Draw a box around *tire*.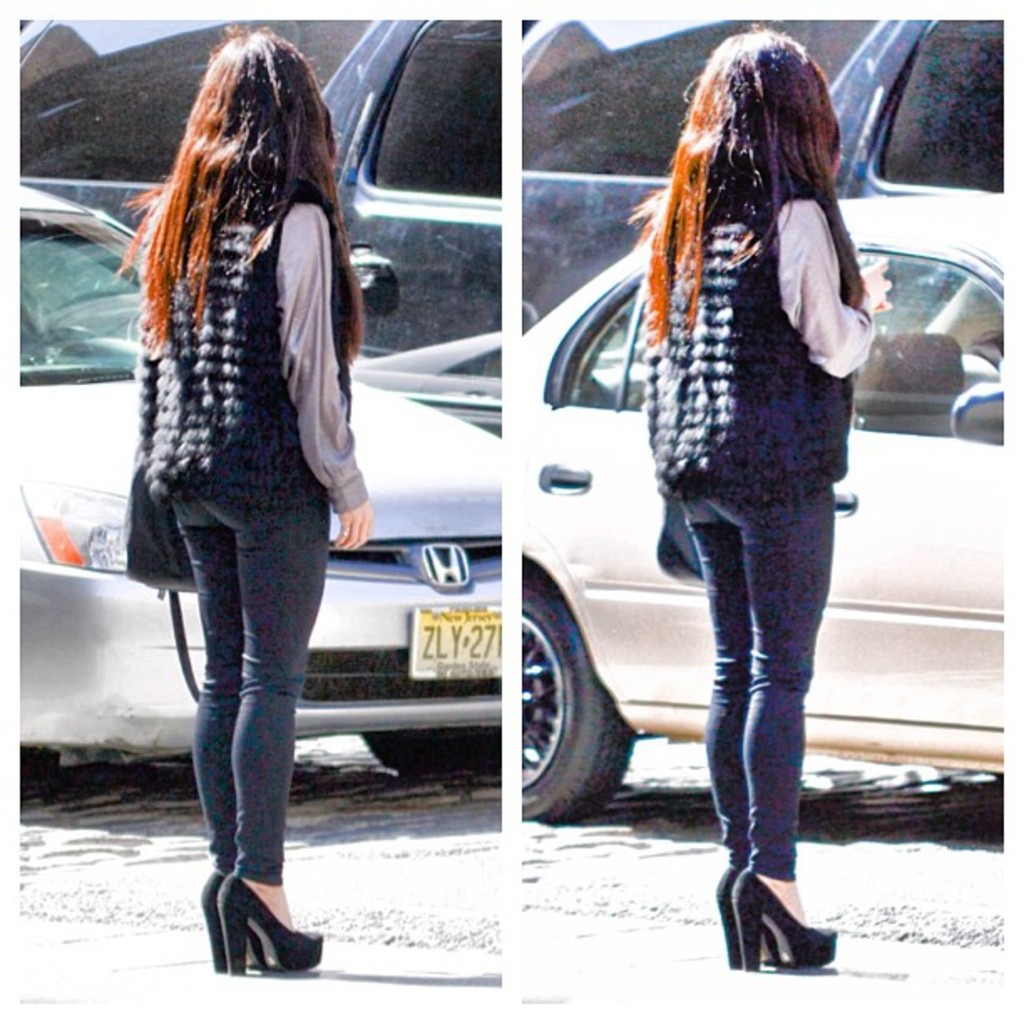
{"x1": 361, "y1": 726, "x2": 499, "y2": 778}.
